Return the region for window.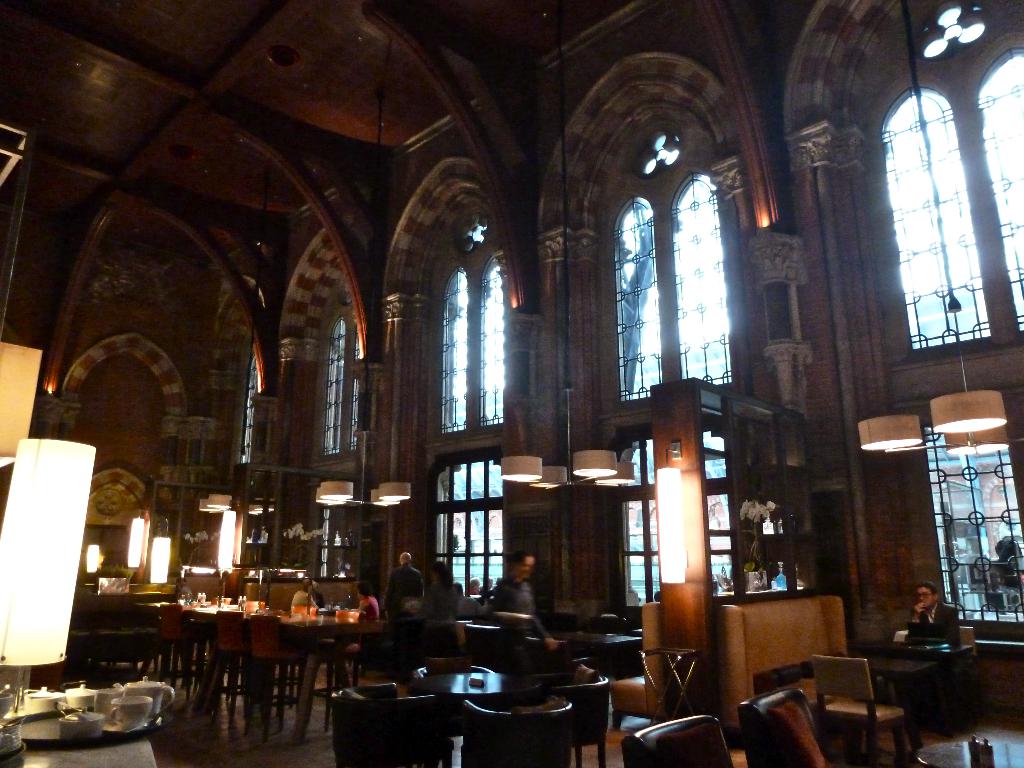
locate(673, 171, 730, 400).
